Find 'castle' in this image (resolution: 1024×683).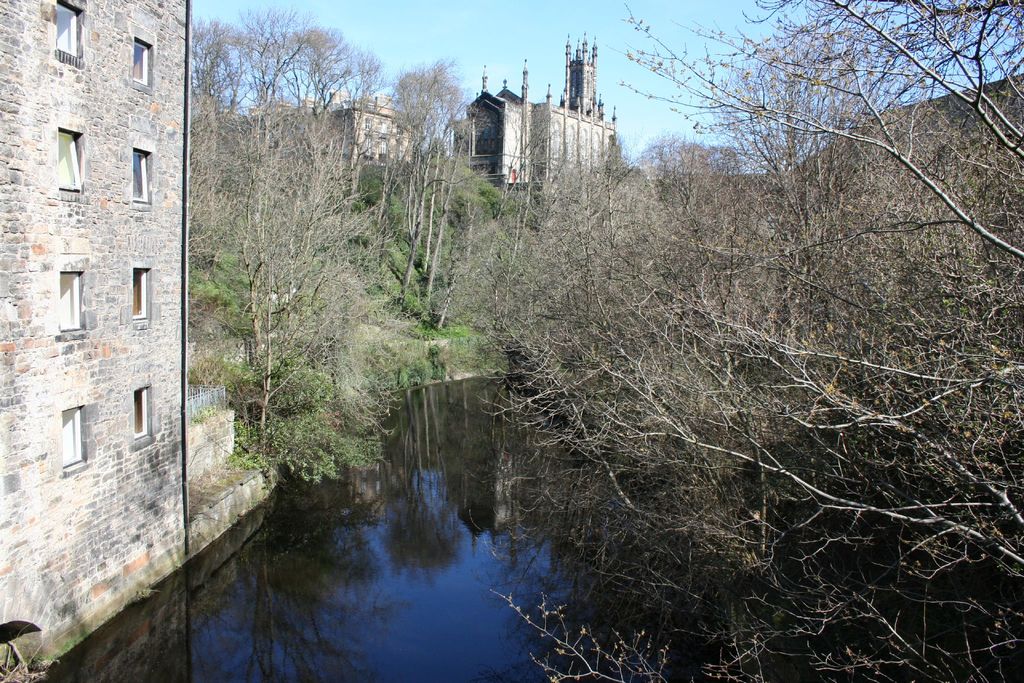
crop(7, 3, 245, 645).
